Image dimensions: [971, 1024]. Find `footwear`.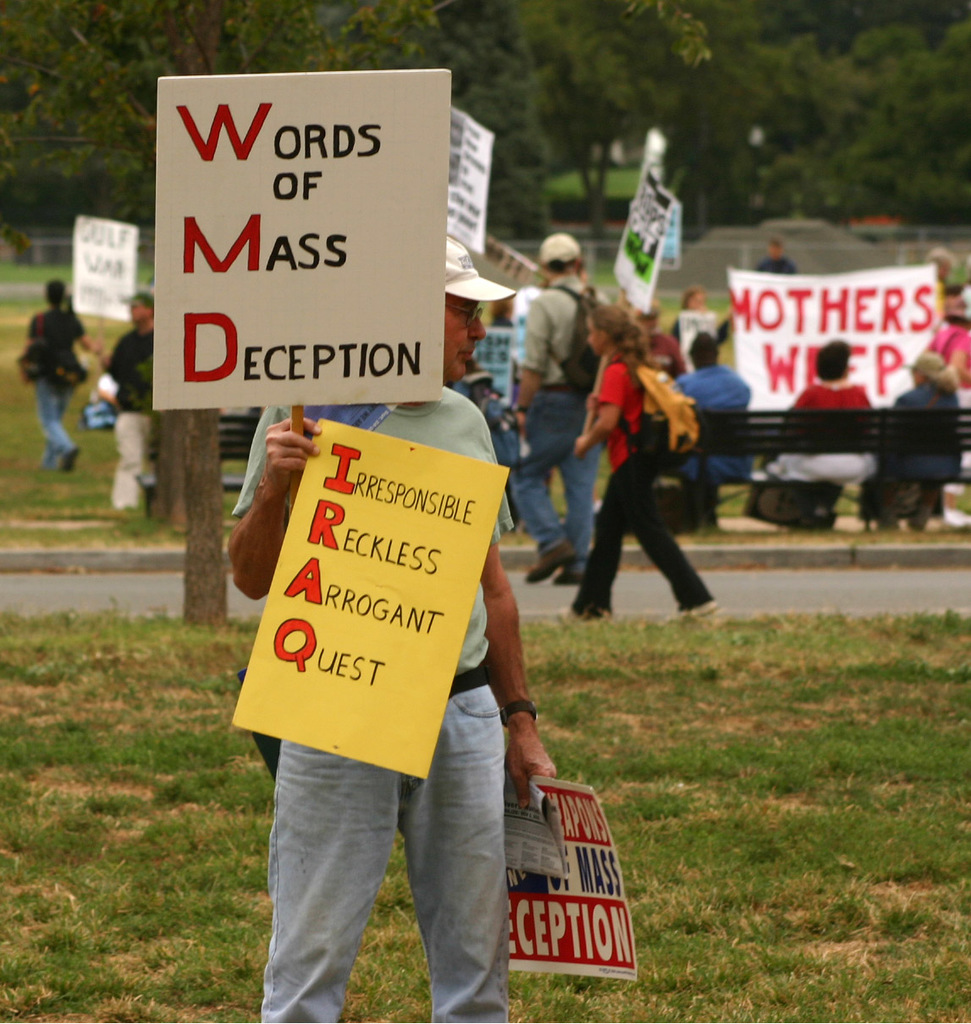
<bbox>674, 594, 720, 618</bbox>.
